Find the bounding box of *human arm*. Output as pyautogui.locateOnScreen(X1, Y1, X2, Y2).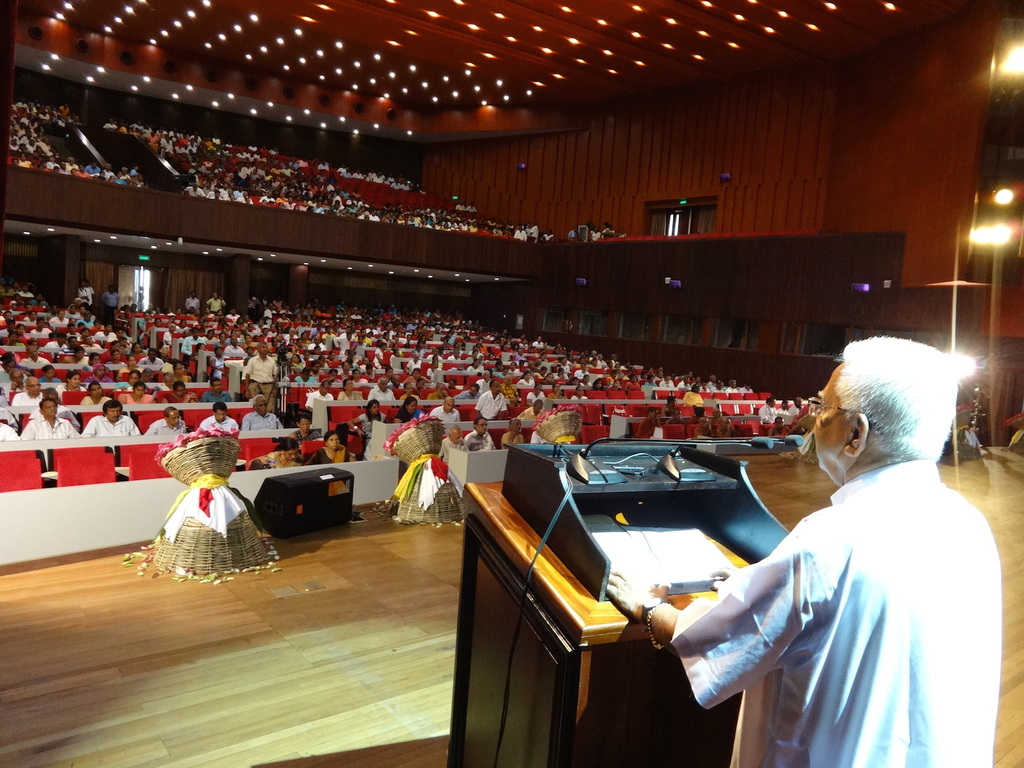
pyautogui.locateOnScreen(5, 425, 16, 439).
